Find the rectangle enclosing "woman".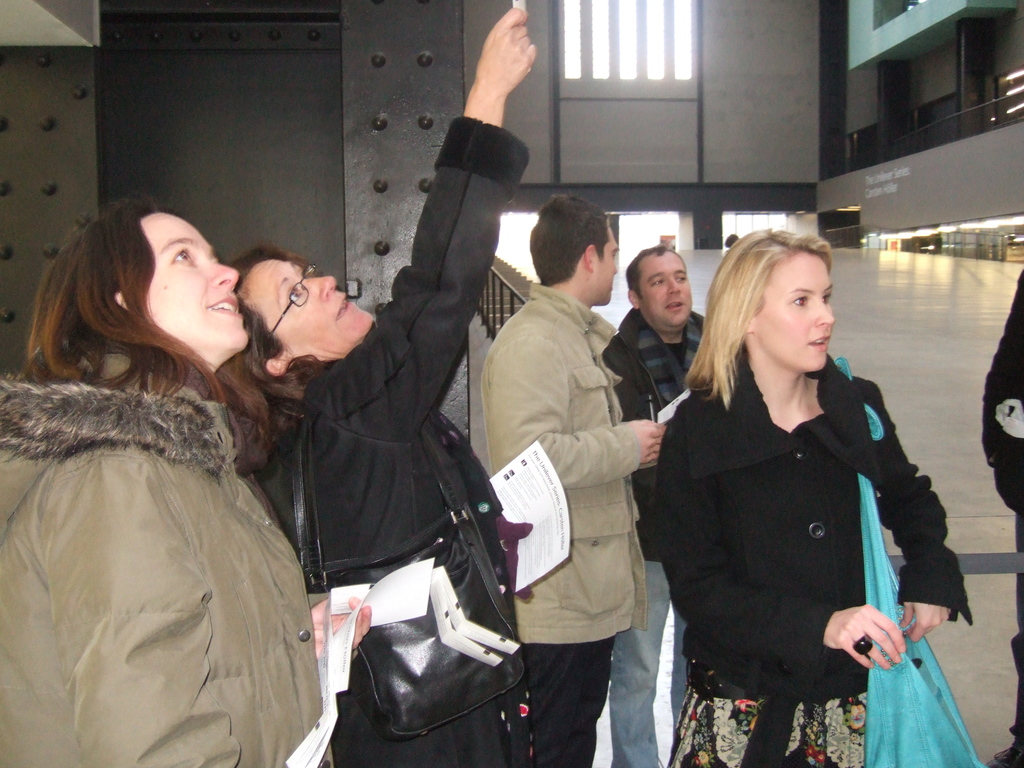
(x1=652, y1=230, x2=976, y2=767).
